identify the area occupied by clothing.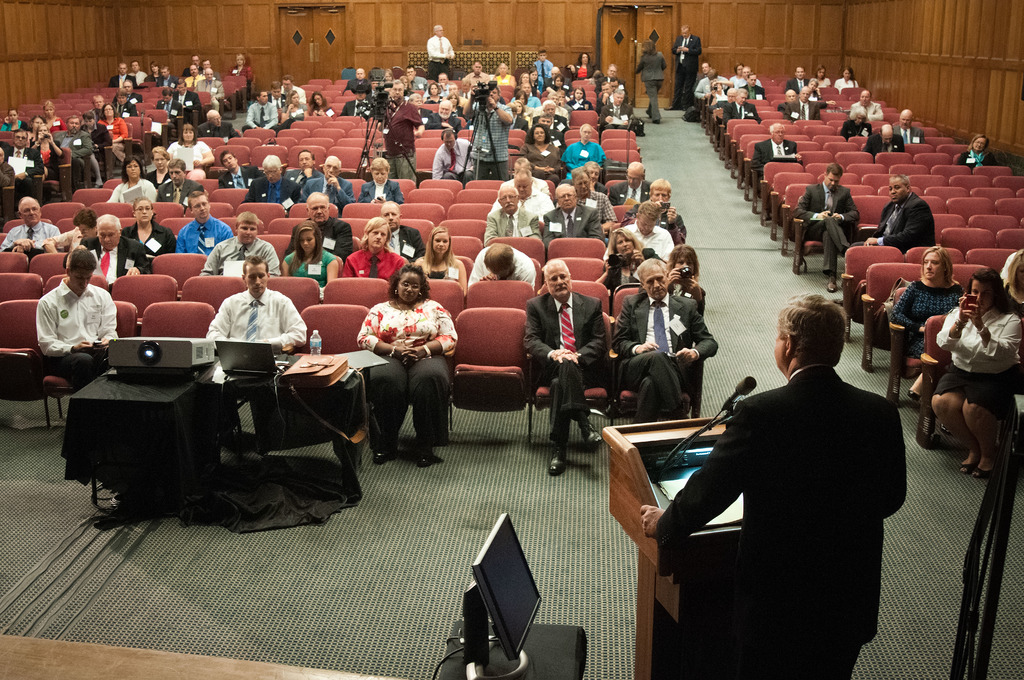
Area: 813, 76, 826, 91.
